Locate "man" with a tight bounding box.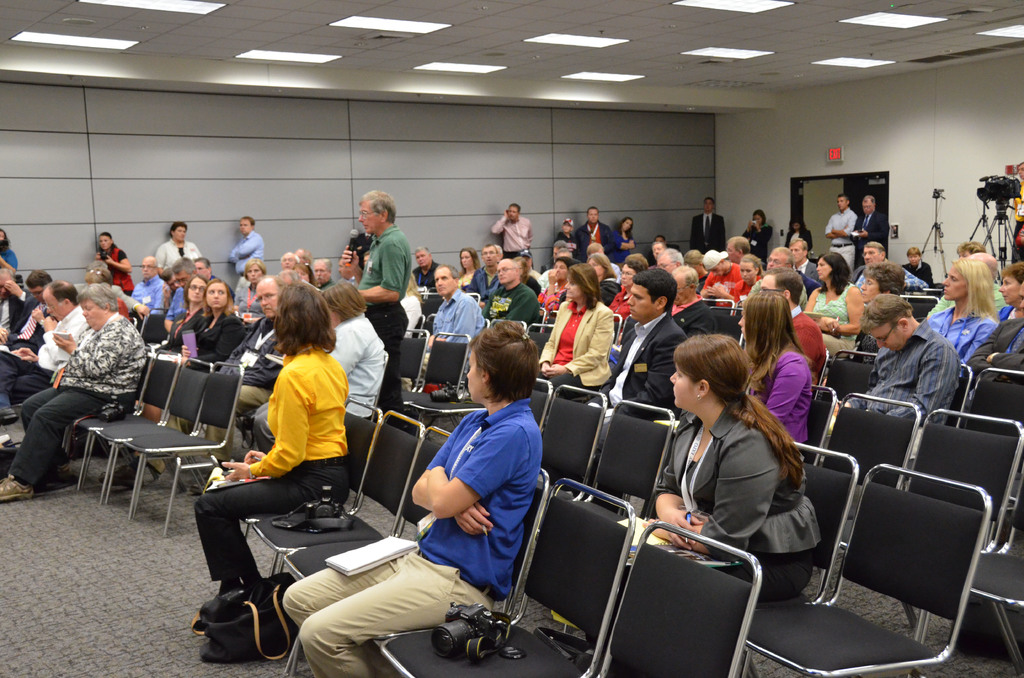
573, 206, 616, 260.
